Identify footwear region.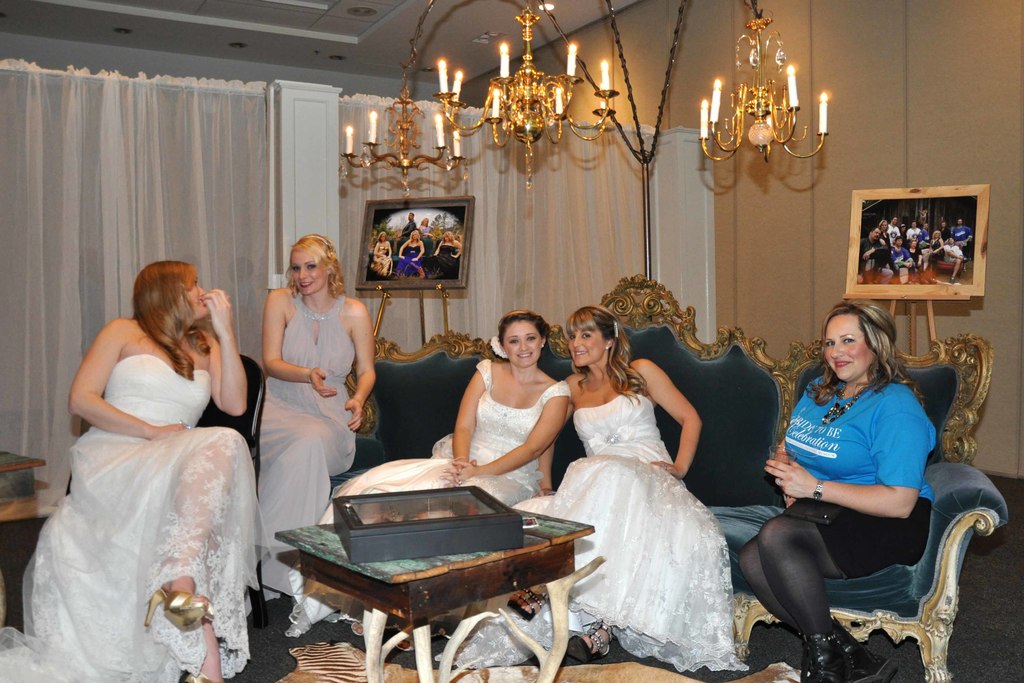
Region: (left=143, top=588, right=221, bottom=634).
